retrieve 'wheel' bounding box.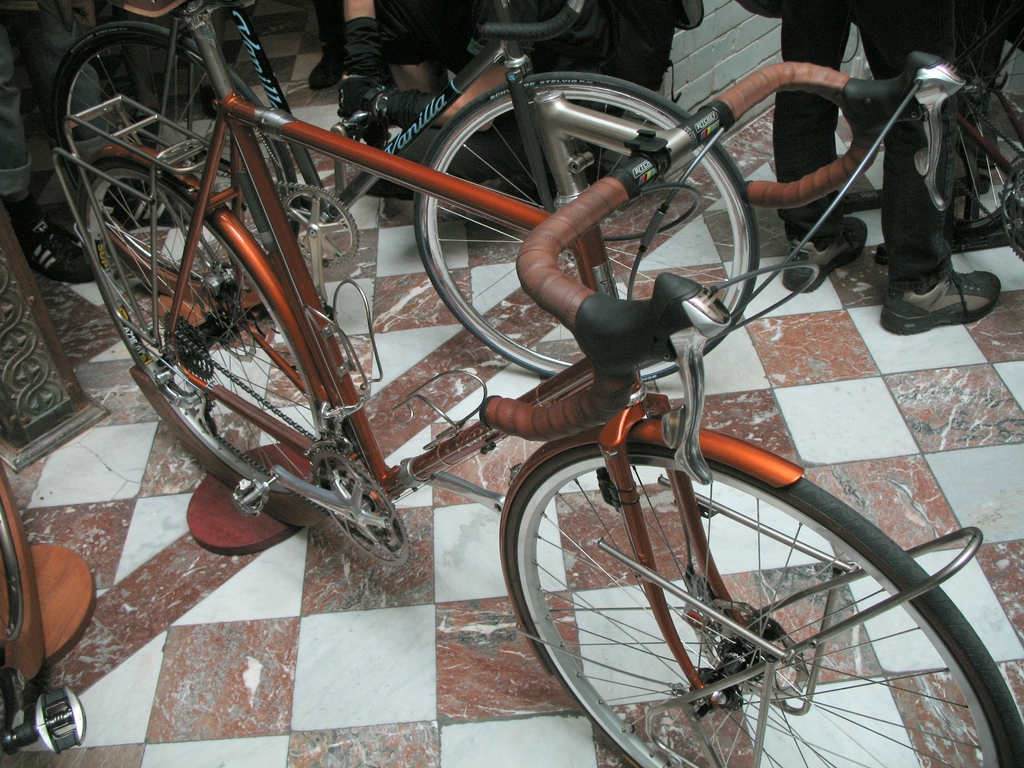
Bounding box: <bbox>495, 443, 951, 749</bbox>.
